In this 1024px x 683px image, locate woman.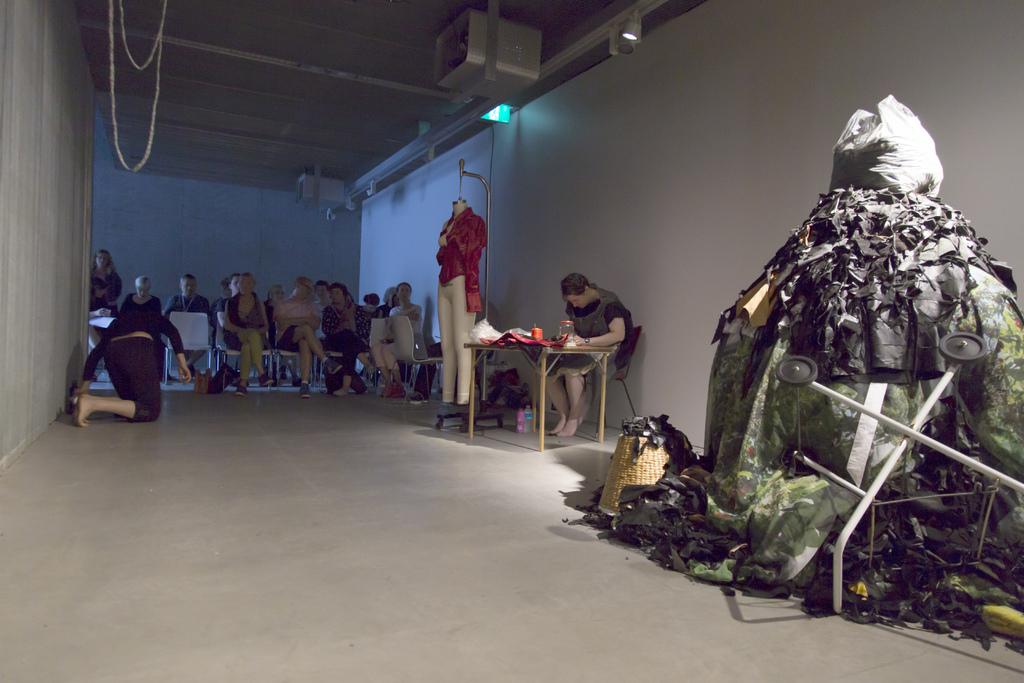
Bounding box: pyautogui.locateOnScreen(221, 274, 273, 399).
